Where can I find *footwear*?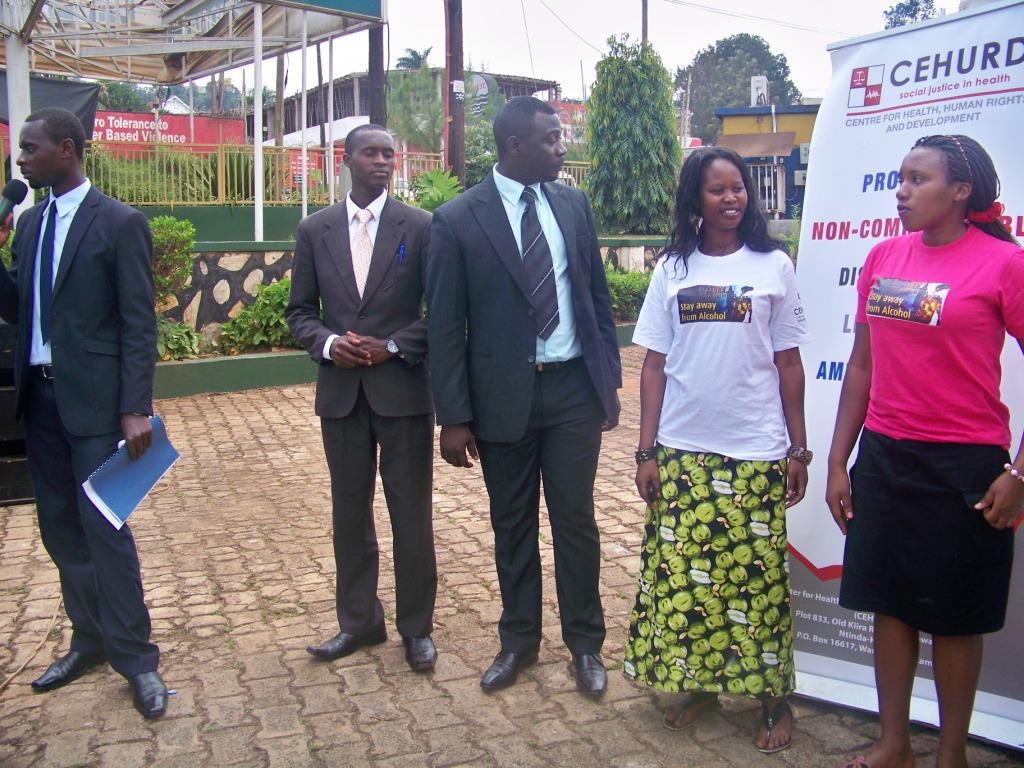
You can find it at (x1=479, y1=649, x2=539, y2=691).
